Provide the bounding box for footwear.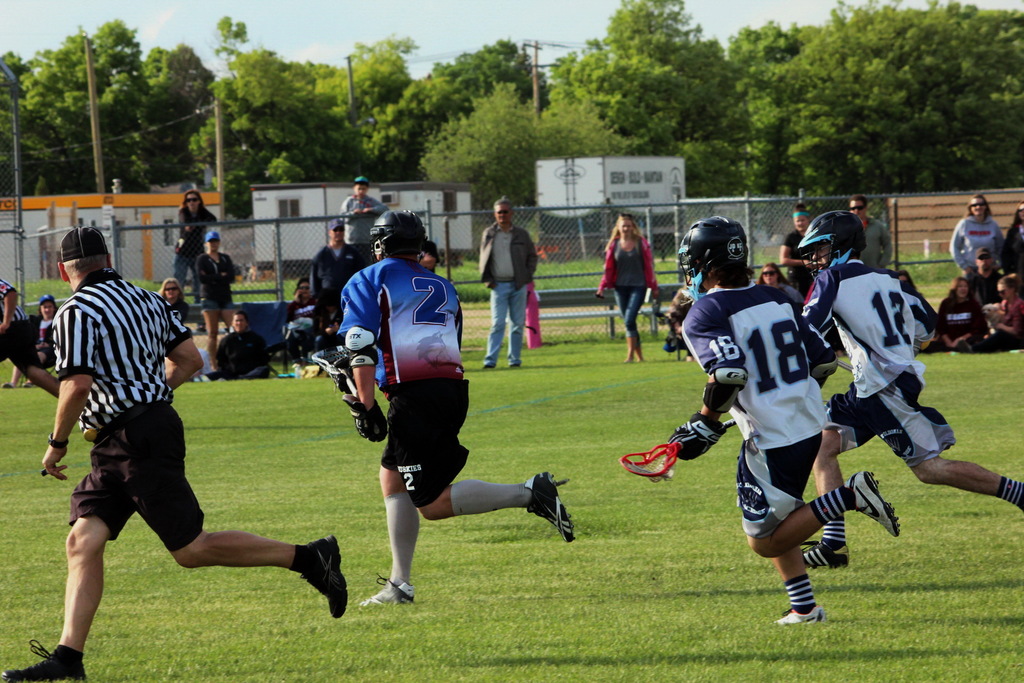
bbox=[299, 532, 346, 618].
